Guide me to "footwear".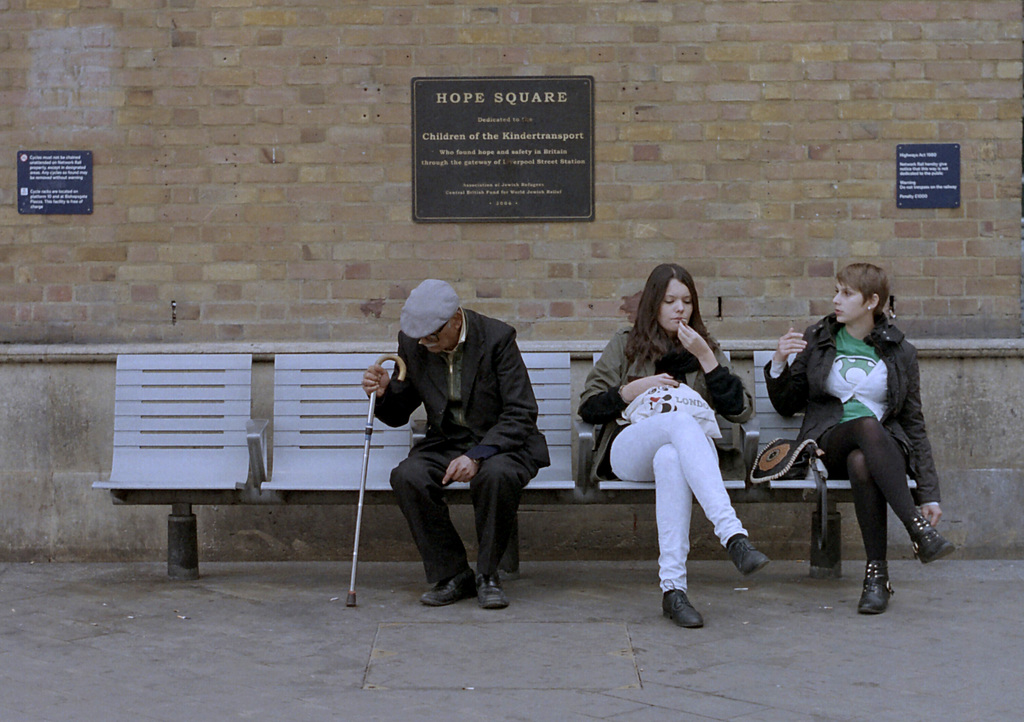
Guidance: (900, 525, 962, 559).
